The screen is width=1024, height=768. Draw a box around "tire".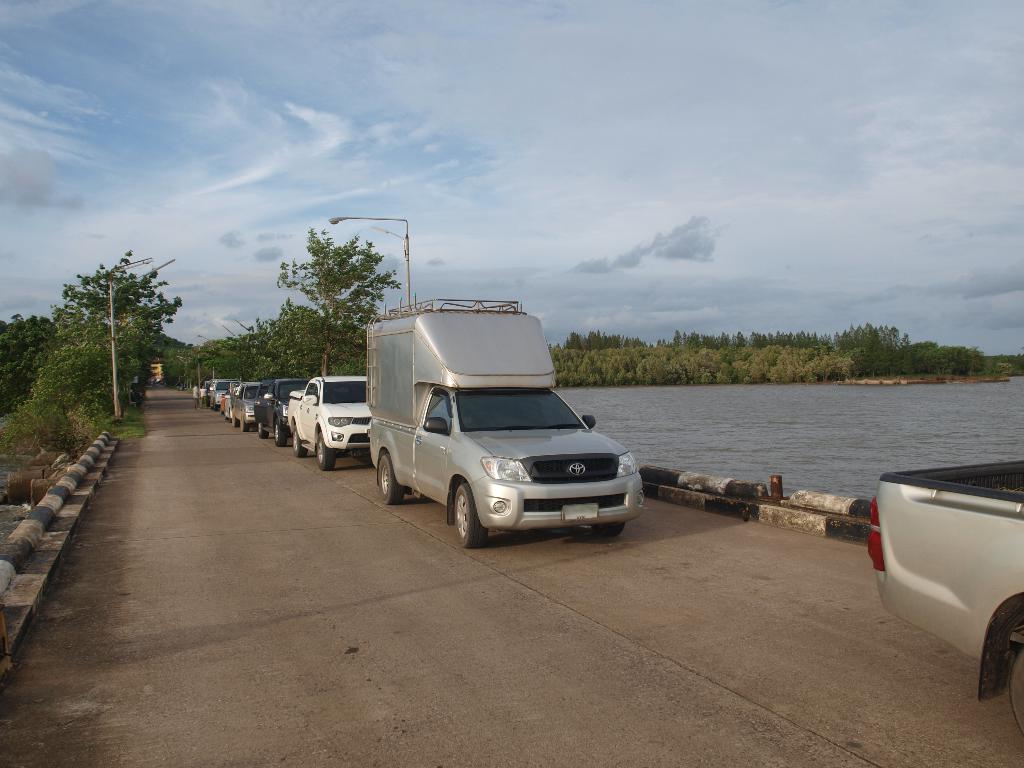
BBox(237, 417, 249, 430).
